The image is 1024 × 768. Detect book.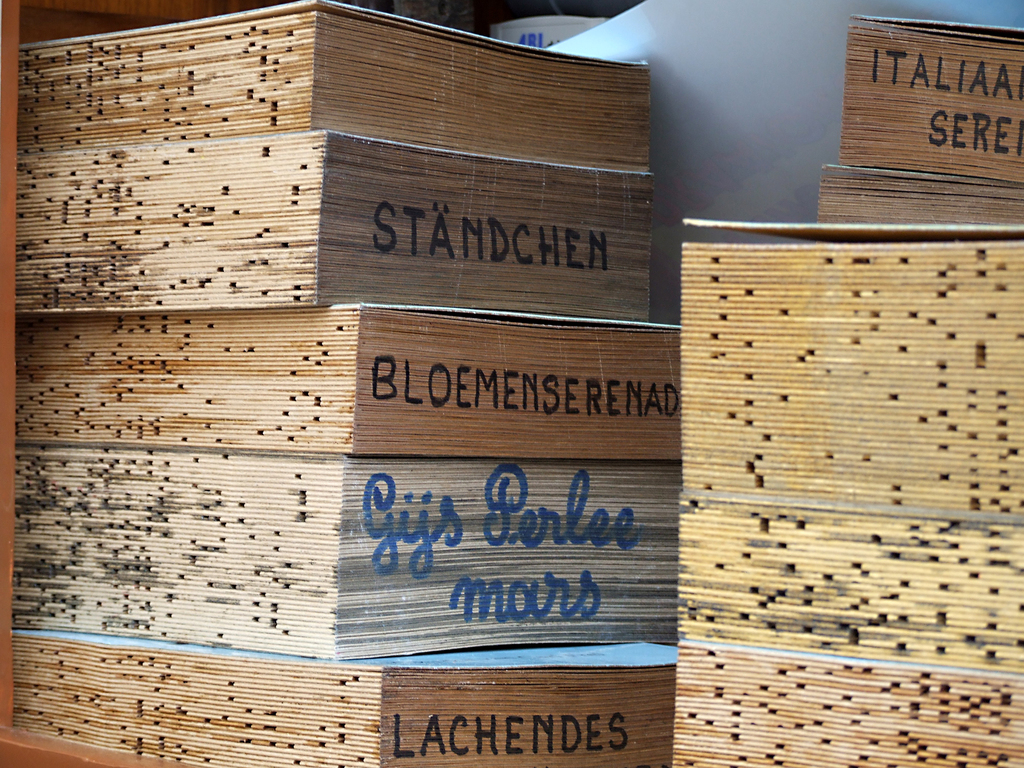
Detection: crop(12, 302, 684, 455).
